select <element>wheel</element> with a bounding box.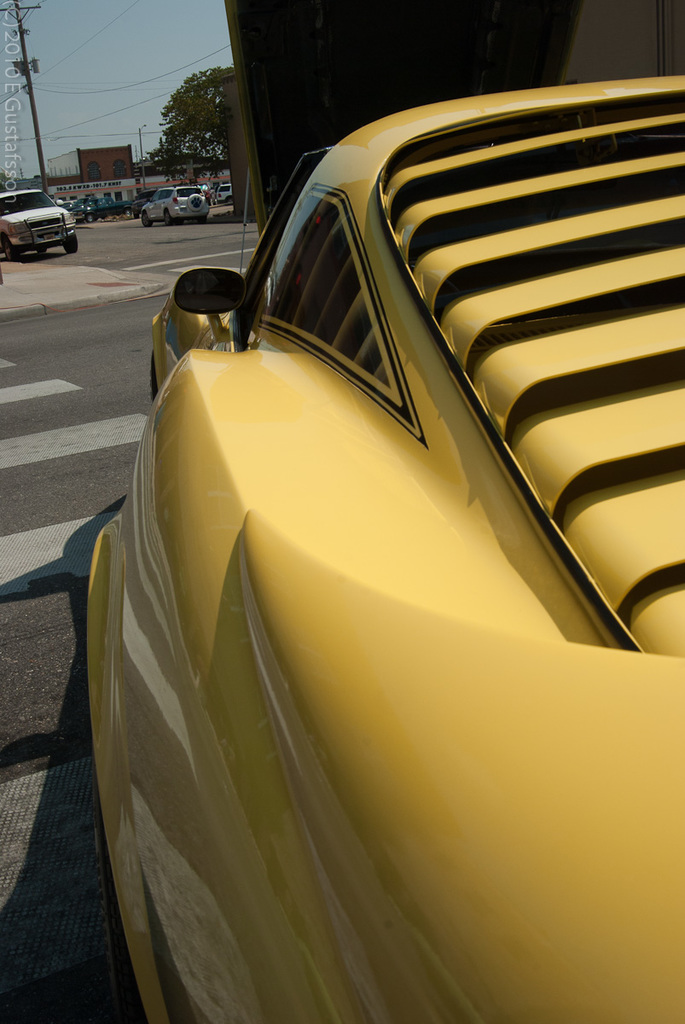
197,213,212,222.
